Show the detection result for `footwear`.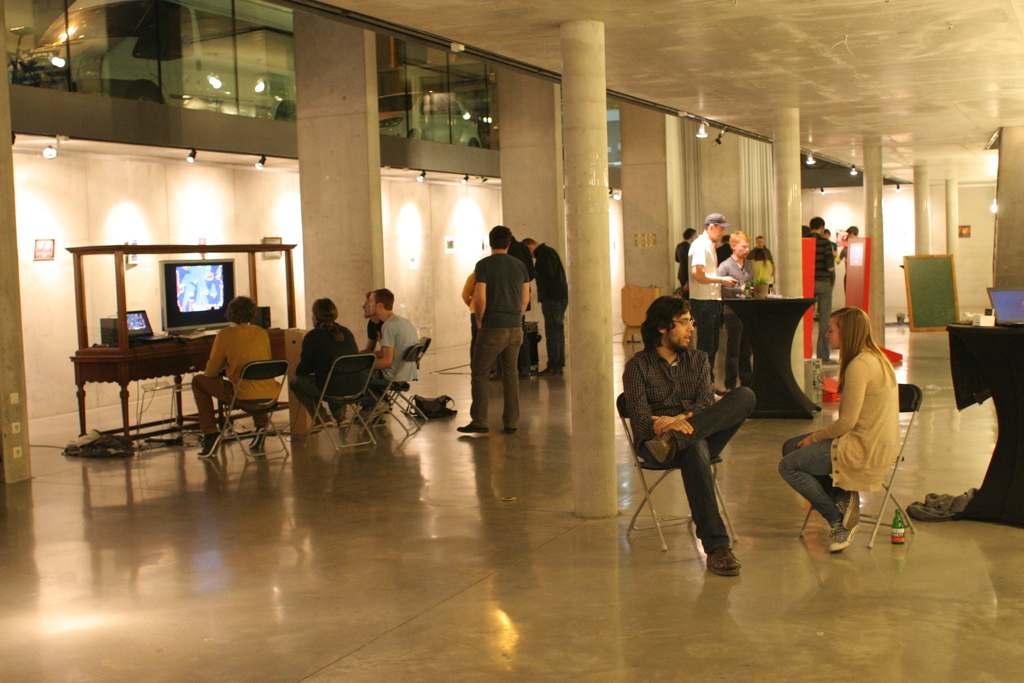
bbox=(505, 423, 519, 436).
